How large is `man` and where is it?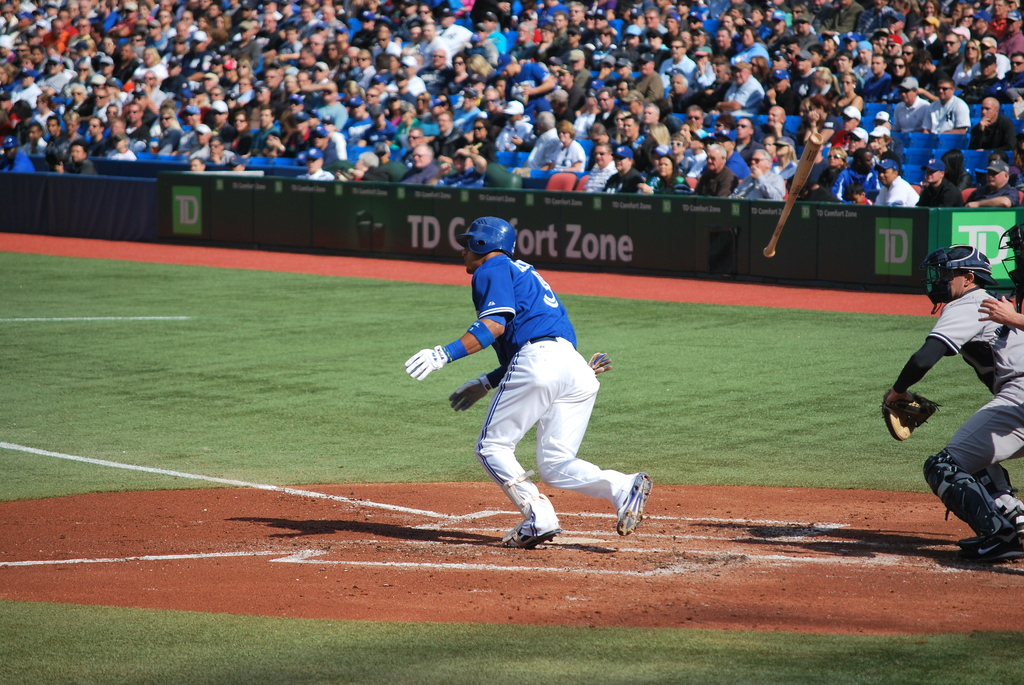
Bounding box: detection(844, 123, 872, 161).
